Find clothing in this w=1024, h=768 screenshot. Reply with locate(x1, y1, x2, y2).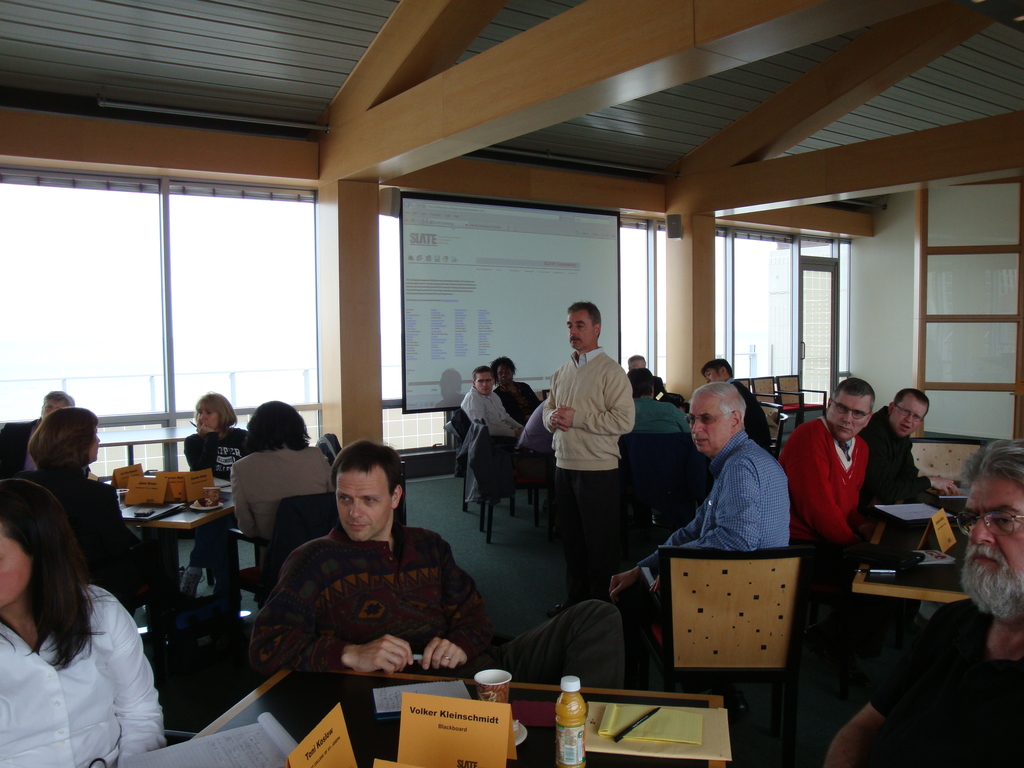
locate(540, 346, 634, 596).
